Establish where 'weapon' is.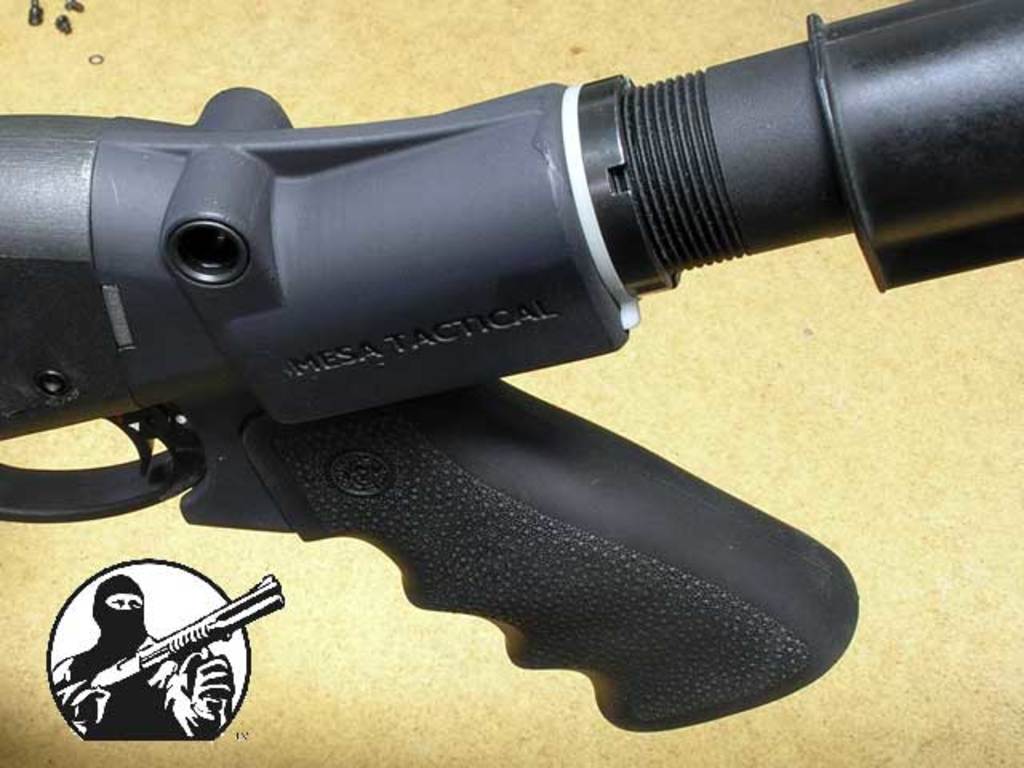
Established at select_region(86, 566, 291, 688).
